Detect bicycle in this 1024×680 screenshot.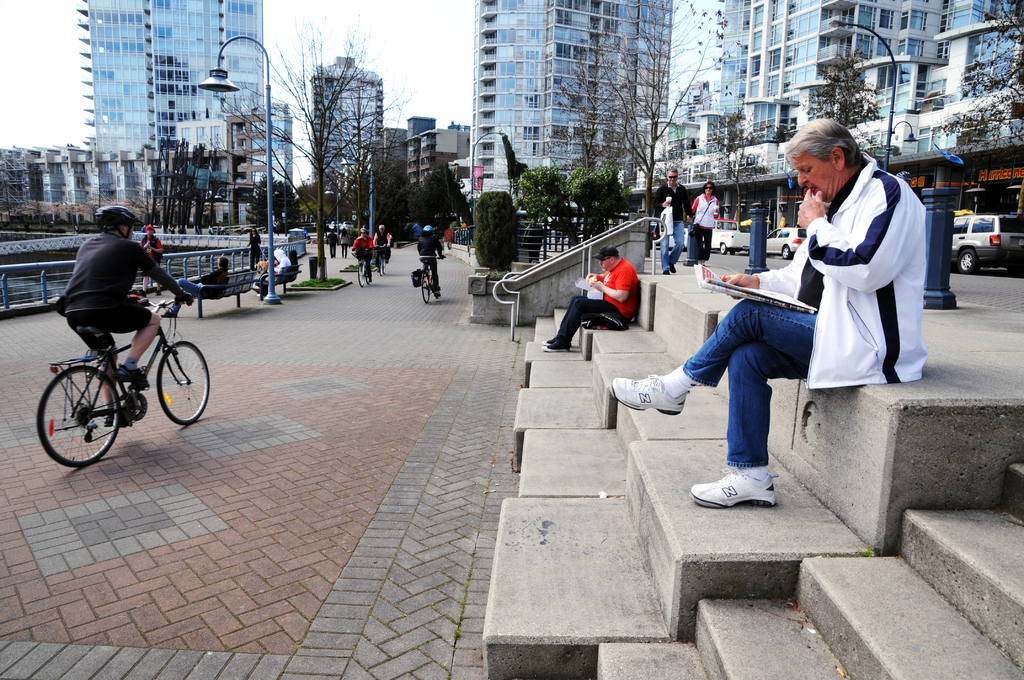
Detection: (373,244,390,278).
